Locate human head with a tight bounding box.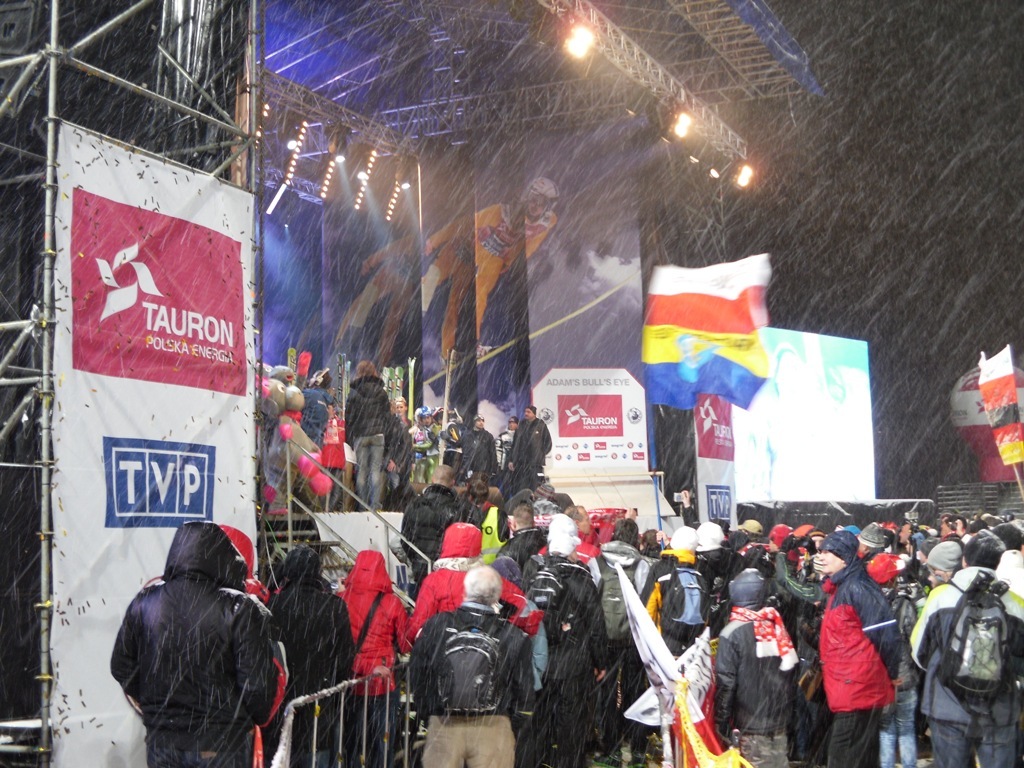
x1=397 y1=396 x2=408 y2=415.
